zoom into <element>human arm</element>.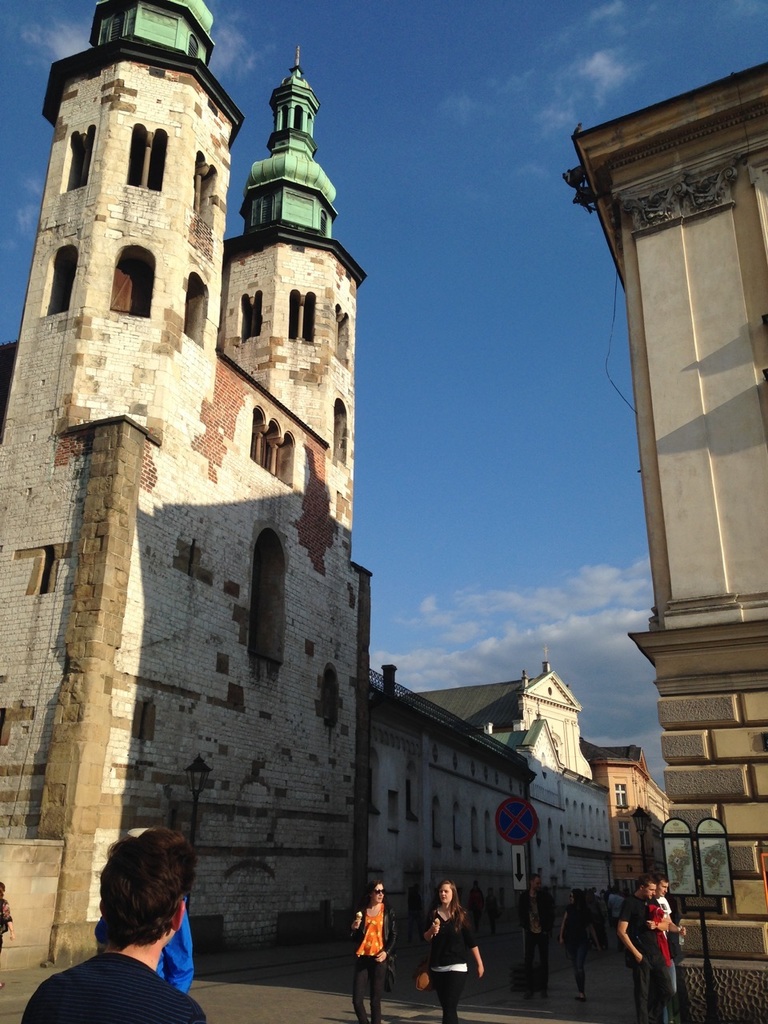
Zoom target: (469,910,490,984).
